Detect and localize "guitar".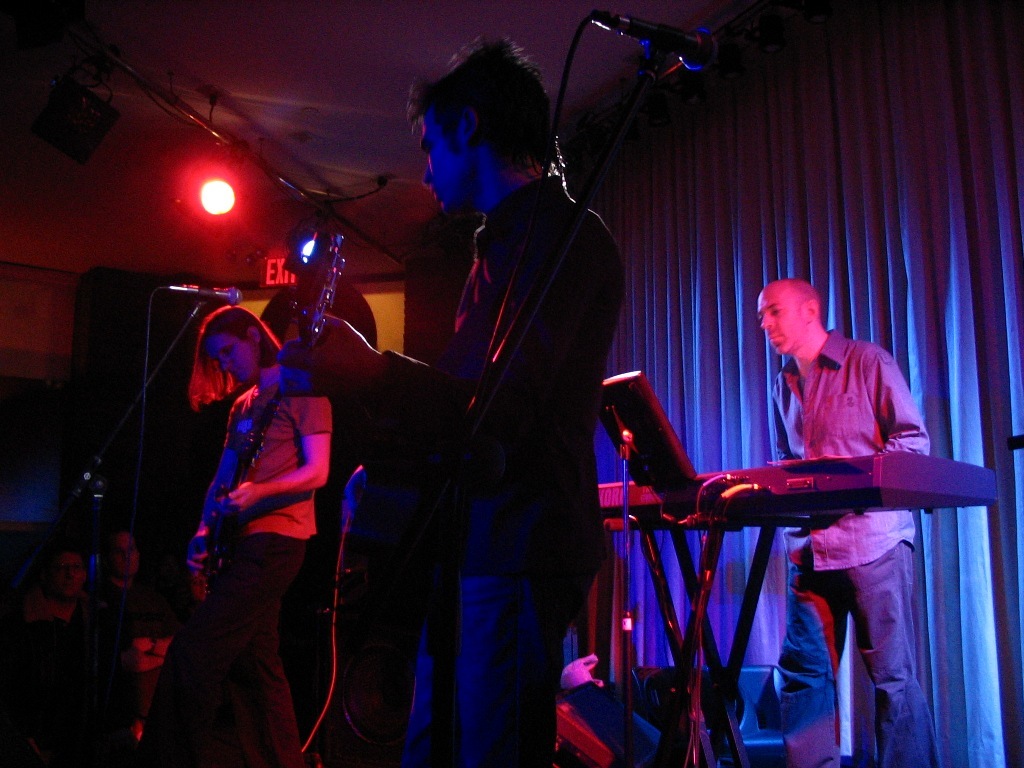
Localized at 194/246/363/599.
